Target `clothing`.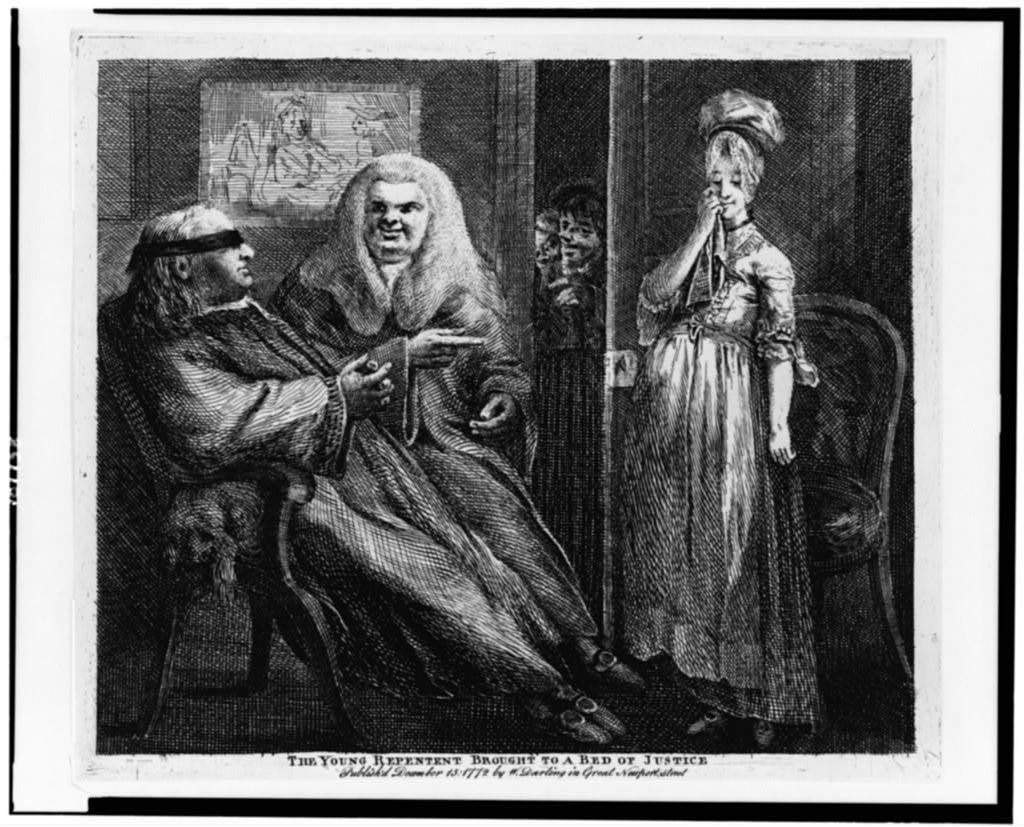
Target region: rect(282, 224, 609, 662).
